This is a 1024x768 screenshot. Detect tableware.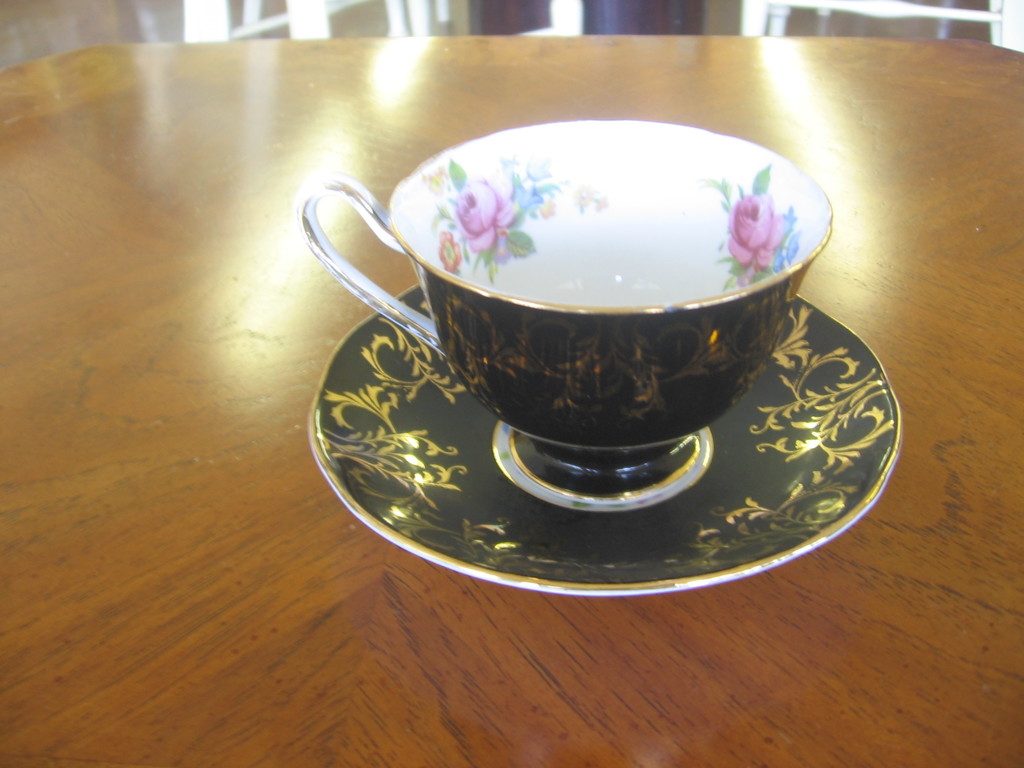
(left=307, top=282, right=904, bottom=594).
